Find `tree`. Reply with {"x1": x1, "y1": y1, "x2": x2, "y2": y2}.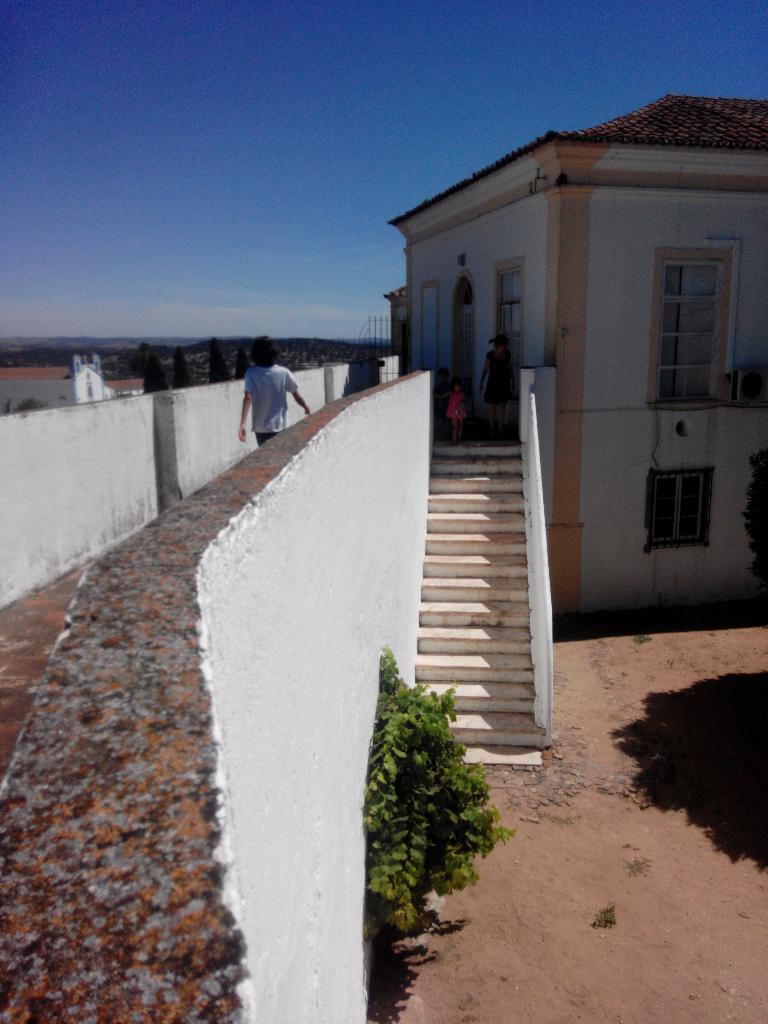
{"x1": 207, "y1": 335, "x2": 233, "y2": 383}.
